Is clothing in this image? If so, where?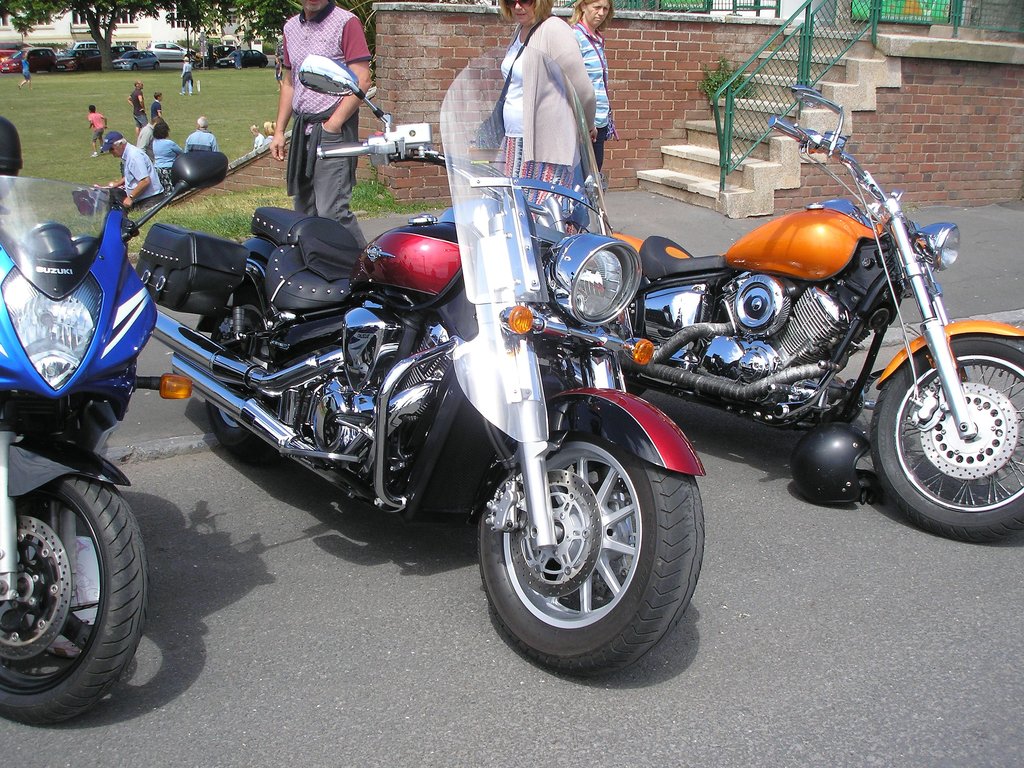
Yes, at 131 88 146 130.
